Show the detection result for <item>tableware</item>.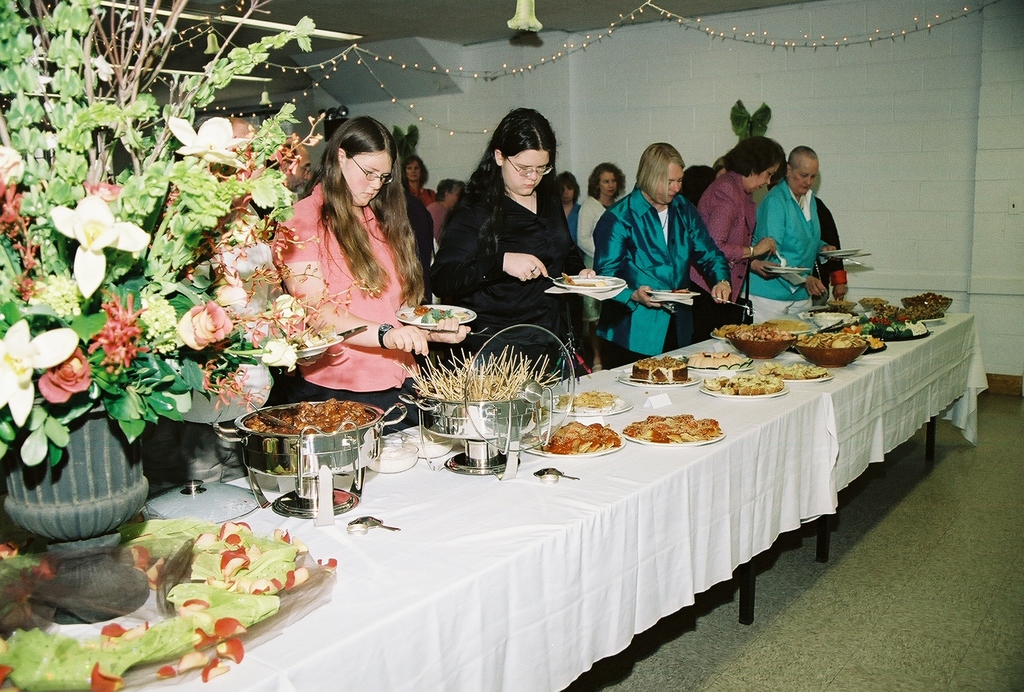
select_region(396, 299, 474, 330).
